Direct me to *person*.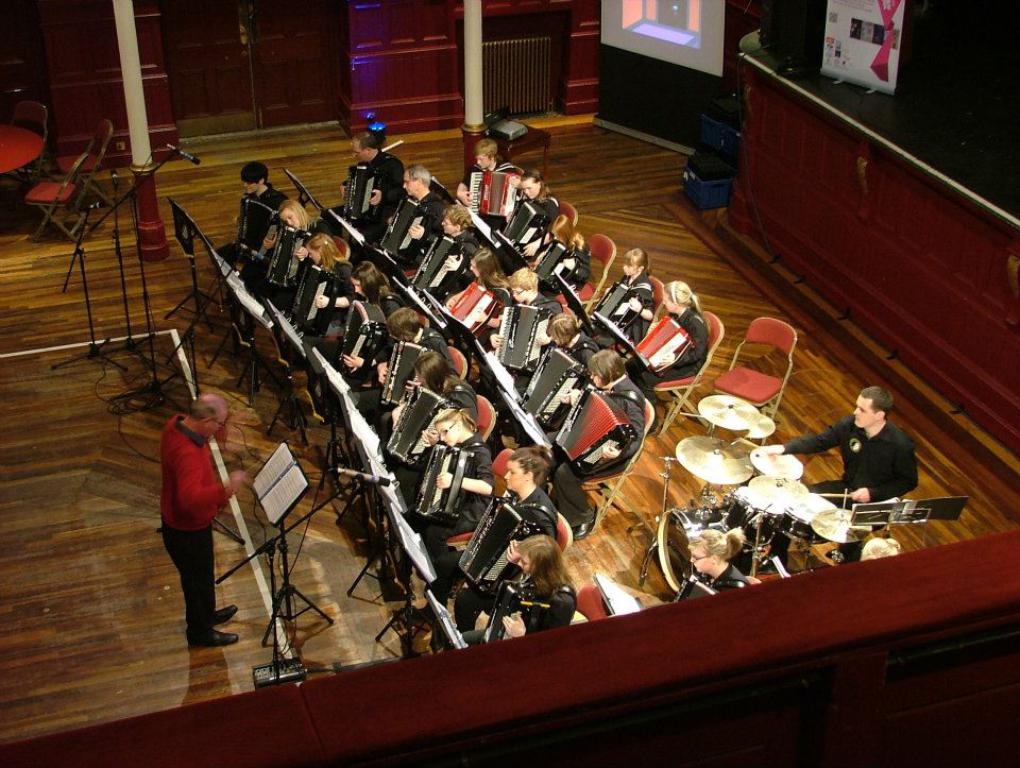
Direction: (x1=496, y1=163, x2=556, y2=284).
